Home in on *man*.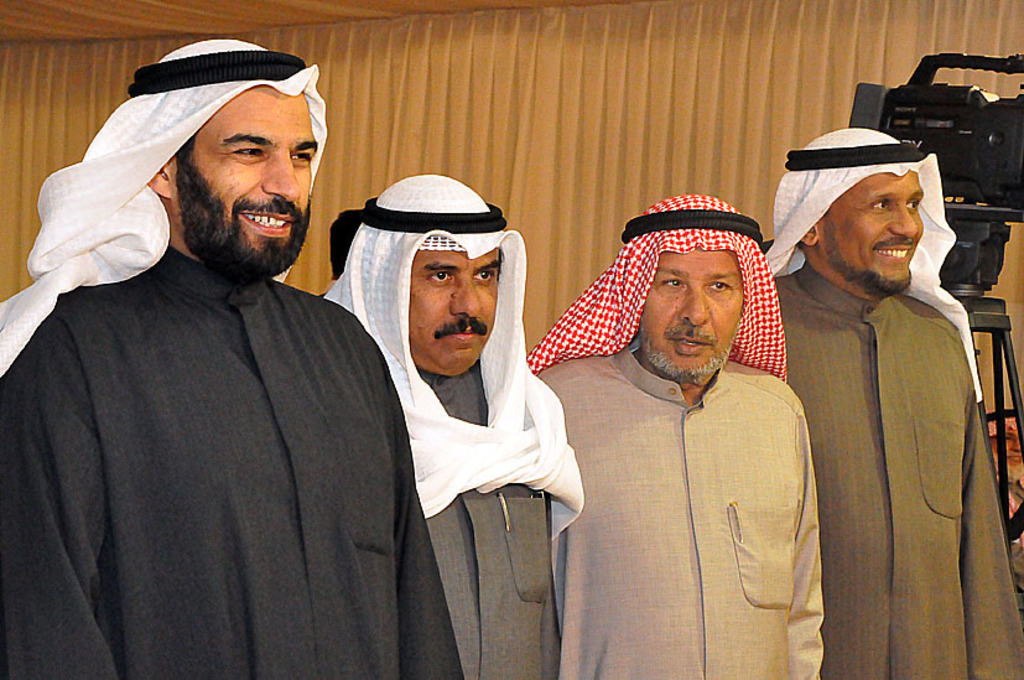
Homed in at [left=513, top=190, right=830, bottom=679].
